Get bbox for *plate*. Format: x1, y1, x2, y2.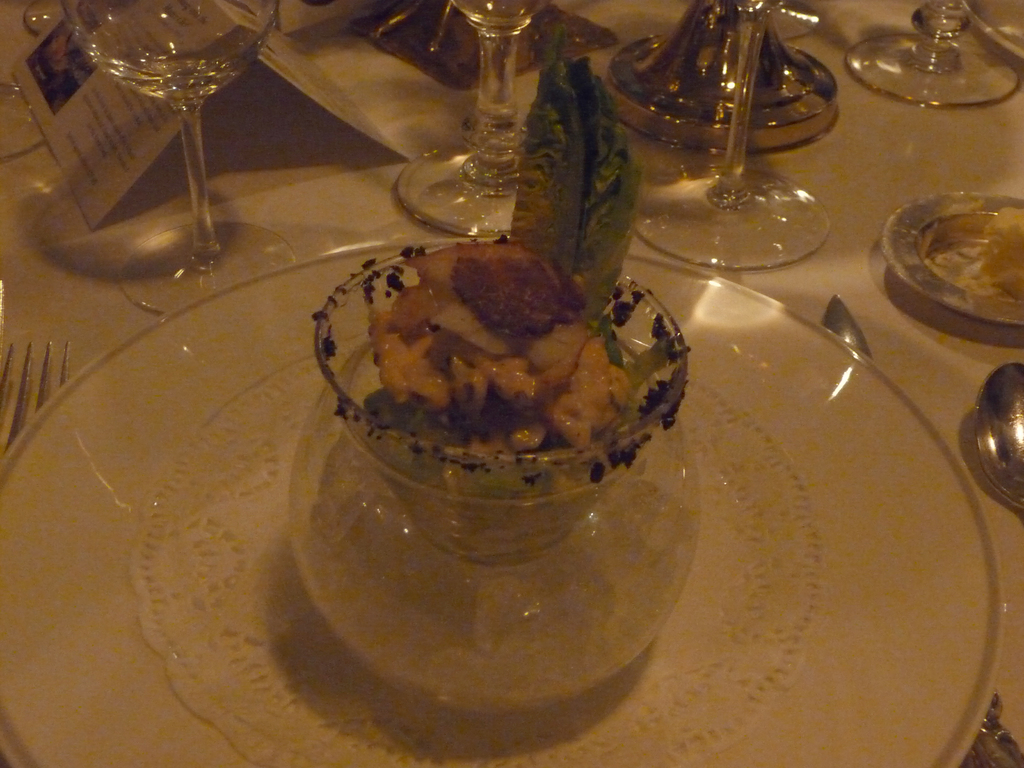
881, 189, 1023, 327.
